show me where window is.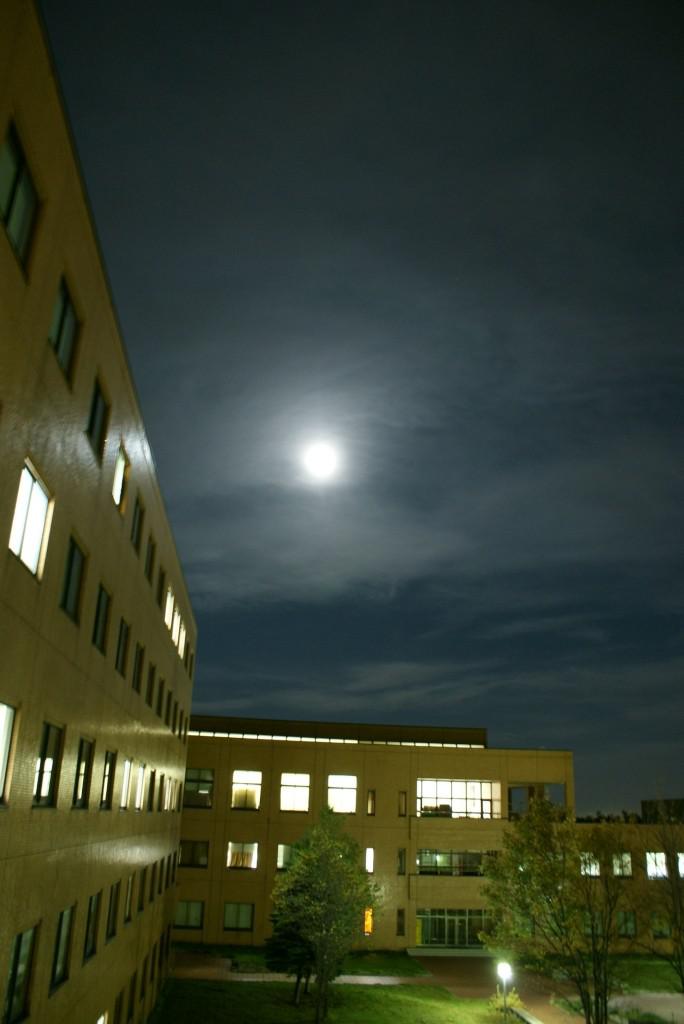
window is at [95,883,120,950].
